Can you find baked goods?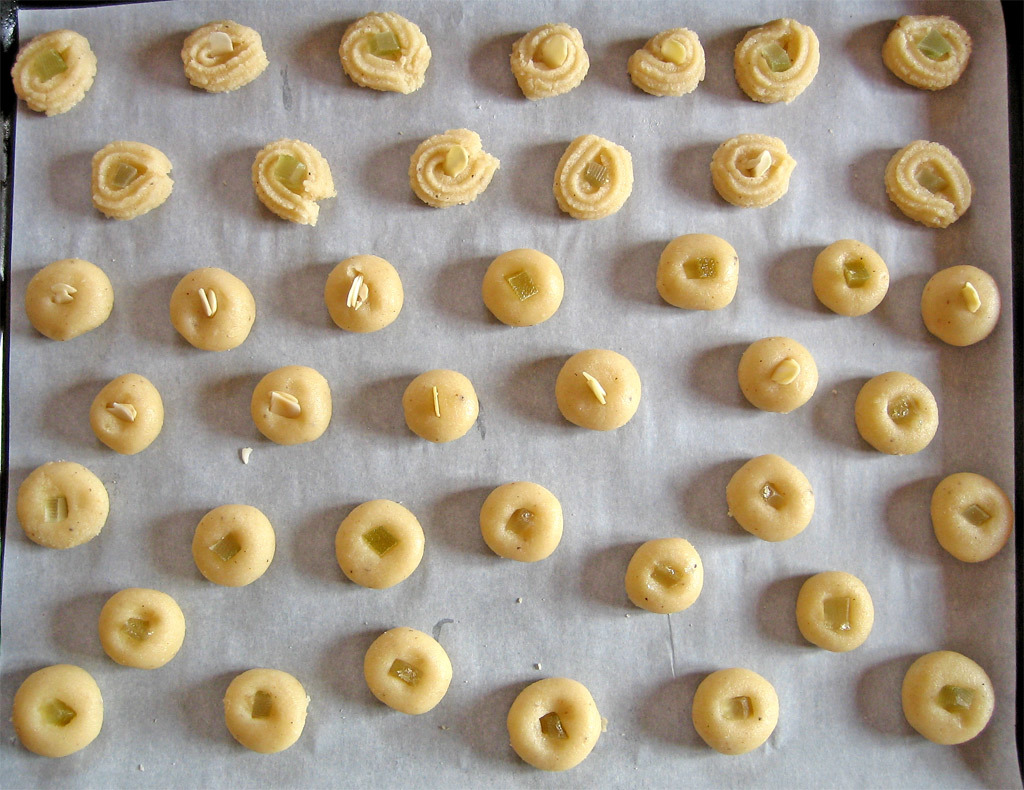
Yes, bounding box: Rect(884, 139, 976, 230).
